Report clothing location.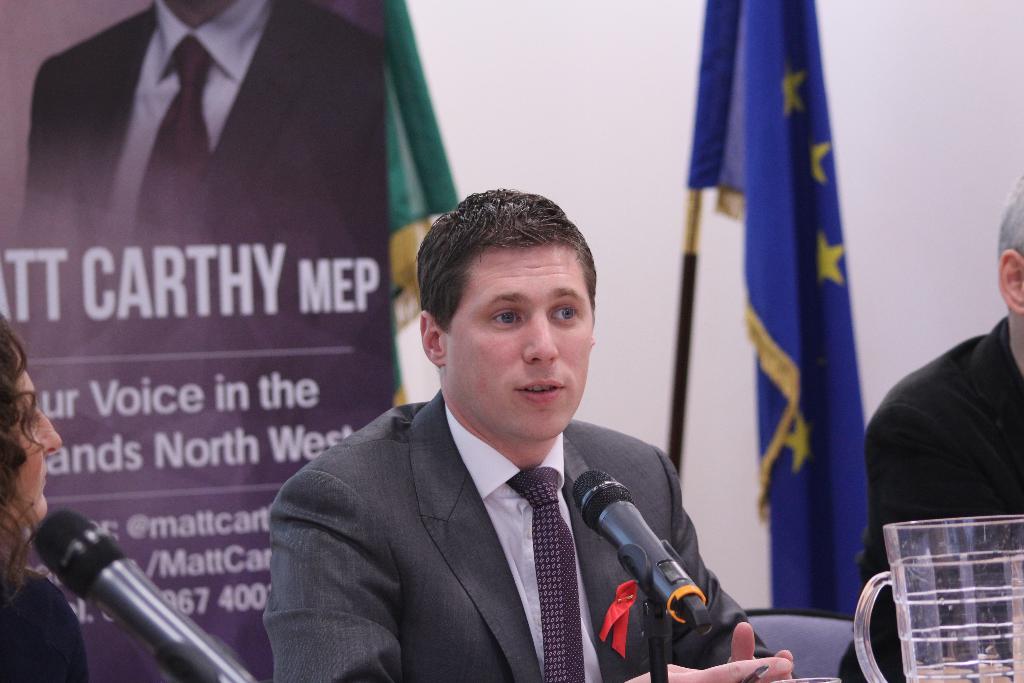
Report: (835, 313, 1023, 682).
